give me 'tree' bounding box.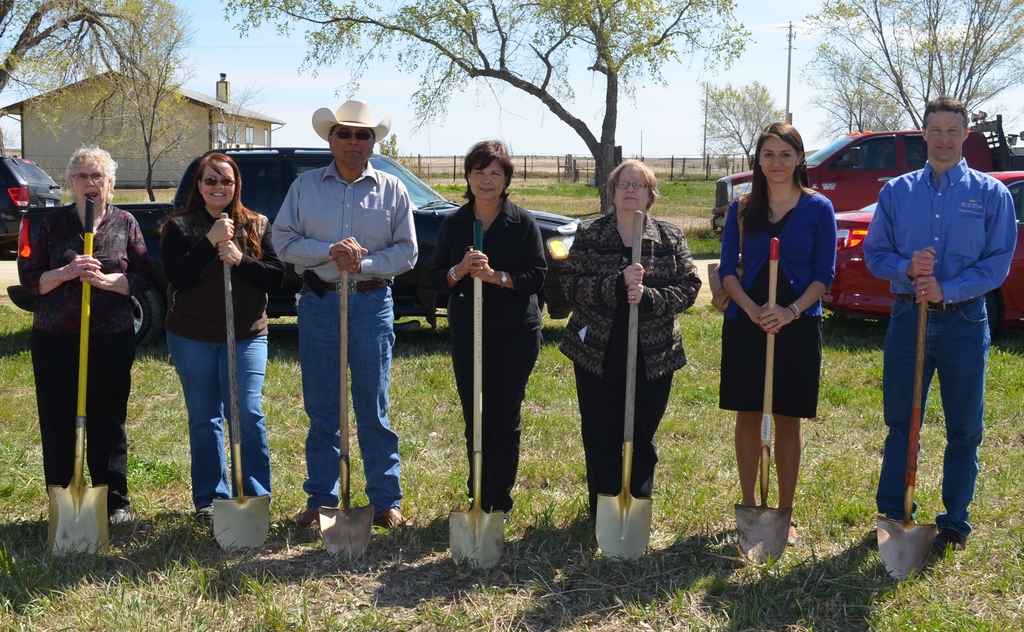
bbox=[378, 138, 407, 165].
